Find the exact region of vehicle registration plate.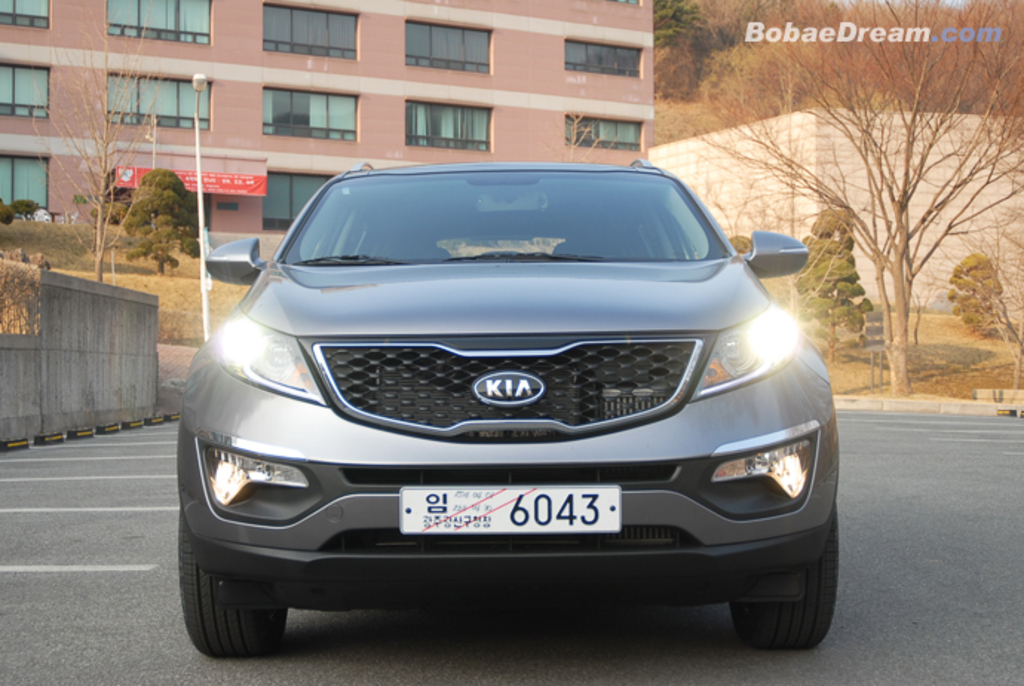
Exact region: x1=399, y1=487, x2=620, y2=530.
